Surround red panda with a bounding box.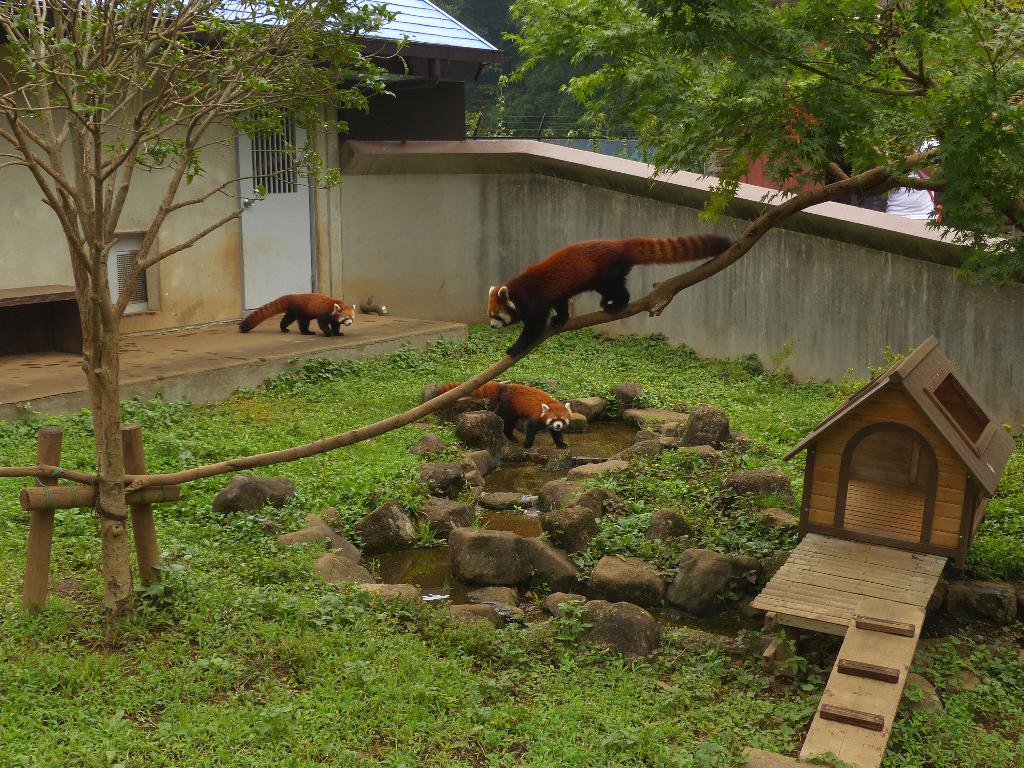
select_region(483, 236, 732, 358).
